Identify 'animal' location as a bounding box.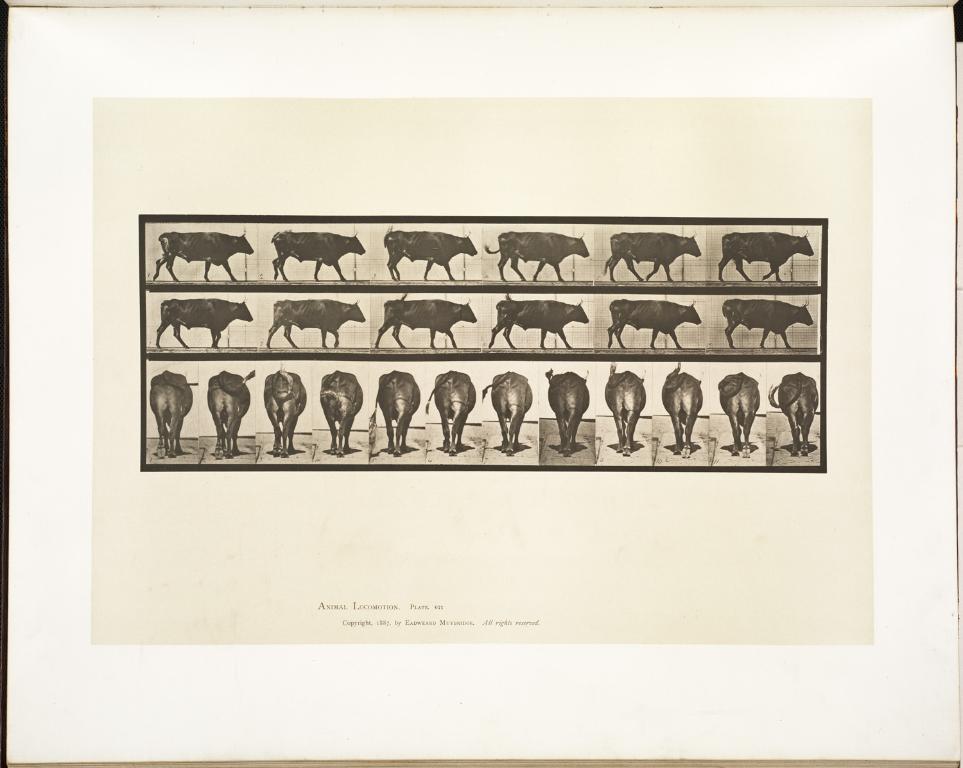
crop(205, 369, 256, 459).
